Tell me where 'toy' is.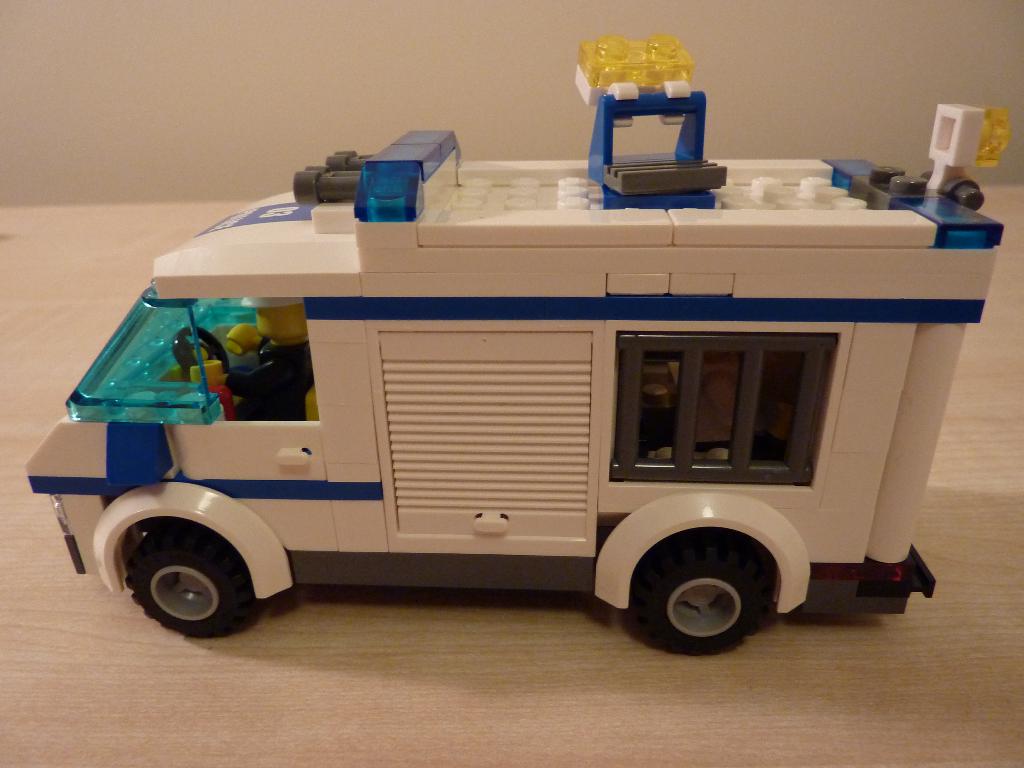
'toy' is at bbox=(4, 125, 998, 632).
